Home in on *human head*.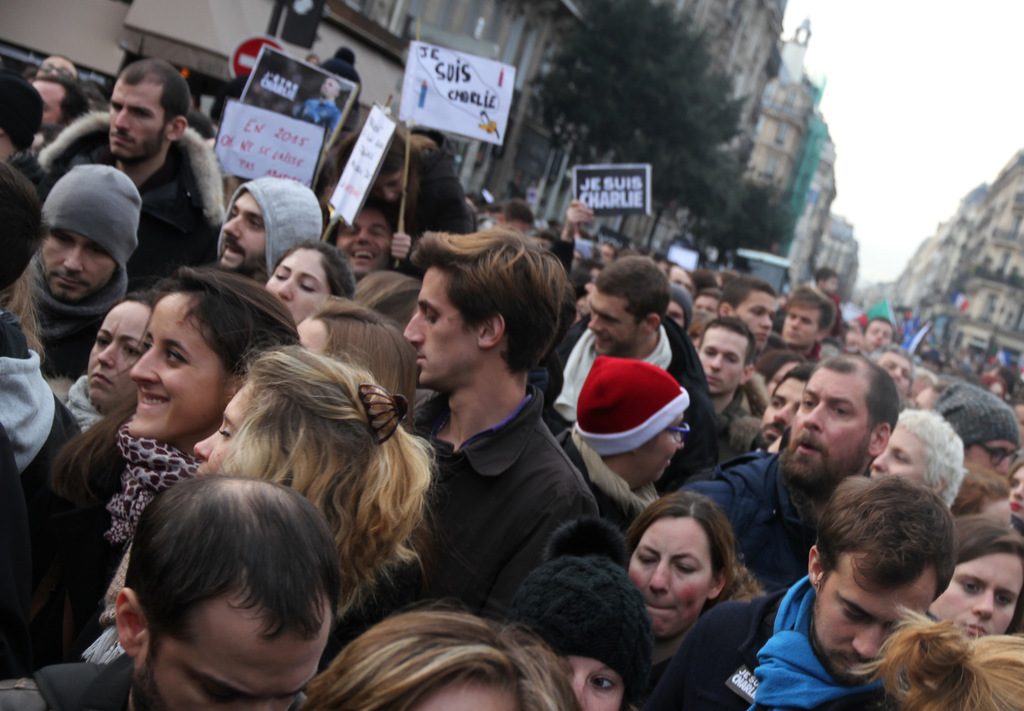
Homed in at x1=839 y1=323 x2=865 y2=352.
